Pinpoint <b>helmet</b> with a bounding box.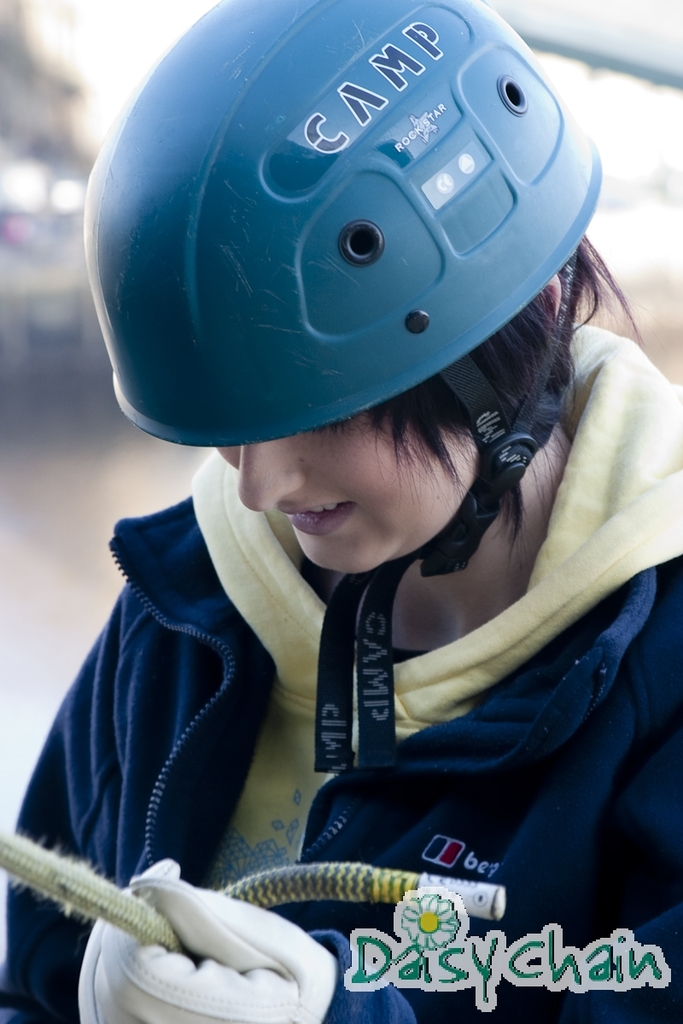
(77, 0, 610, 776).
